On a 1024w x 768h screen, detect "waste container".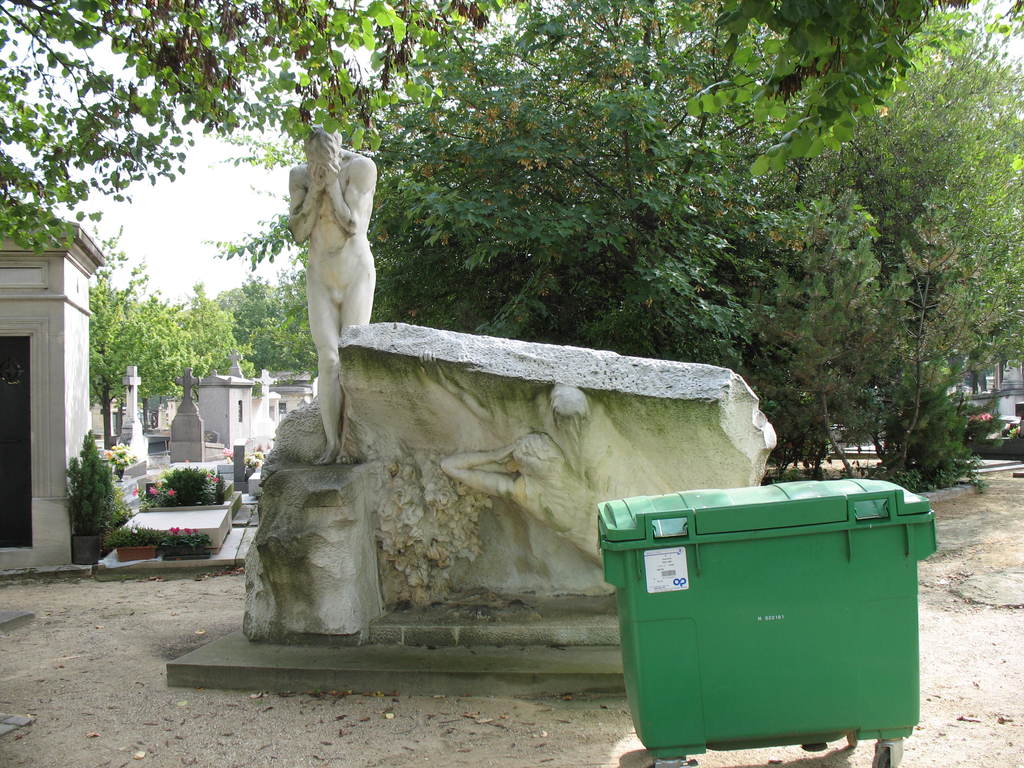
rect(597, 476, 937, 767).
